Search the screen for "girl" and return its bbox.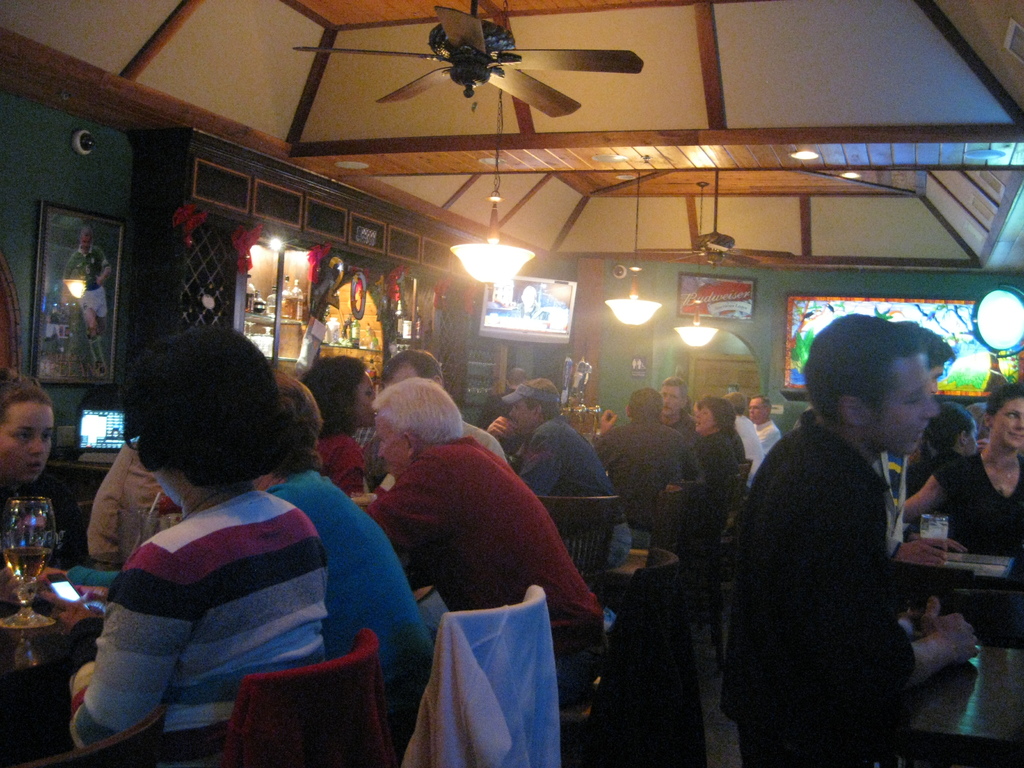
Found: bbox(900, 383, 1023, 555).
